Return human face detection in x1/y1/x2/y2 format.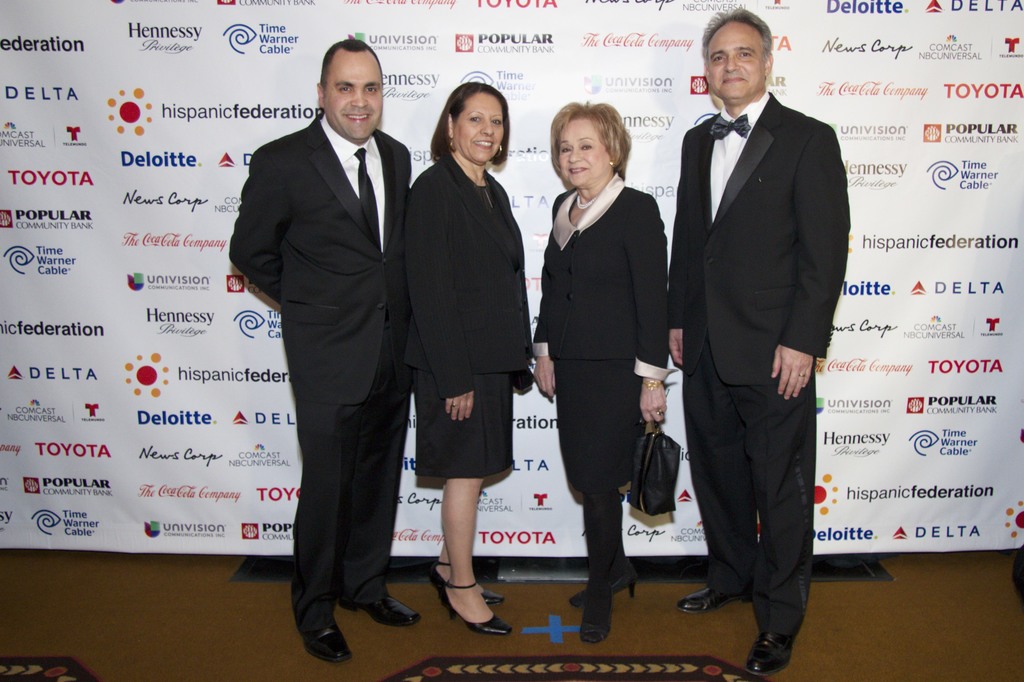
325/49/380/140.
